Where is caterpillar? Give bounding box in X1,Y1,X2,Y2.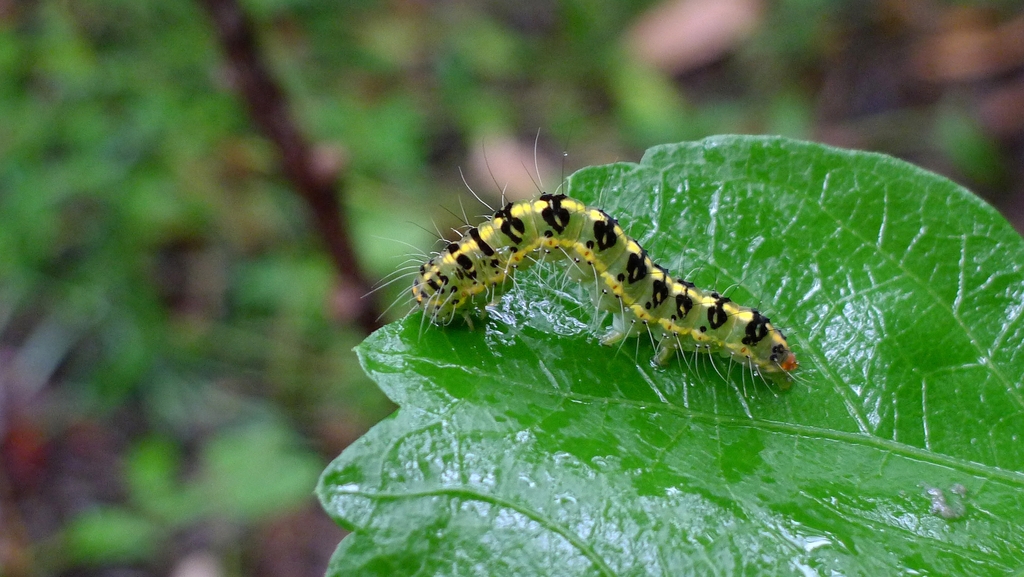
357,120,810,398.
